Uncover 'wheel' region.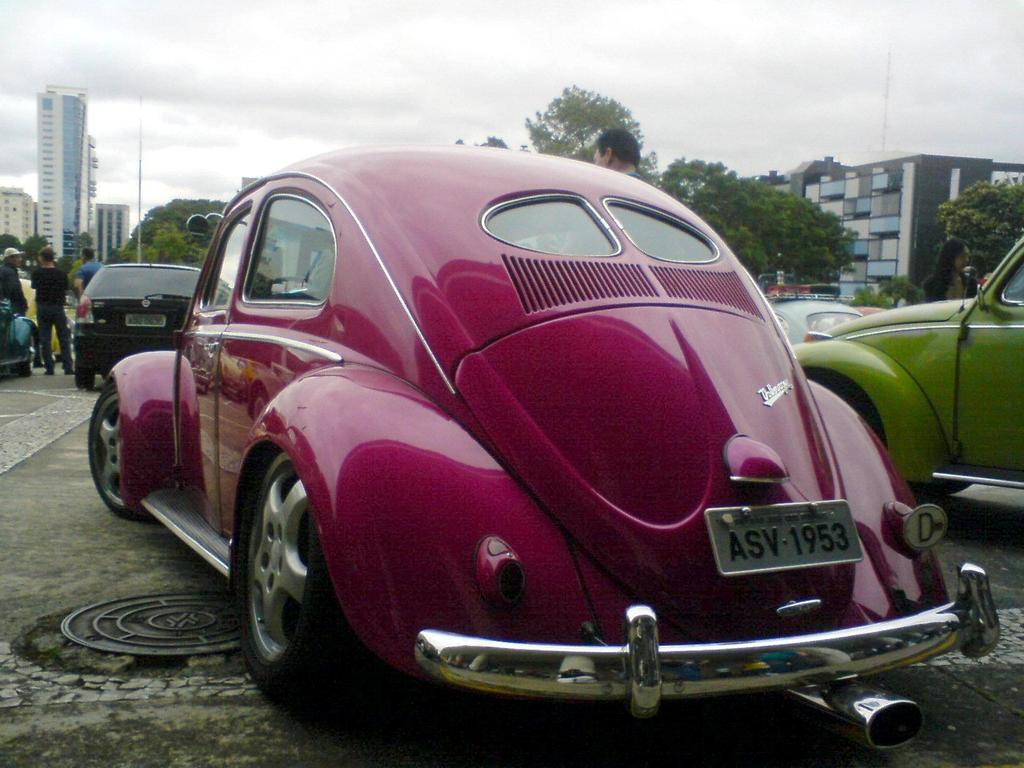
Uncovered: bbox=[807, 378, 894, 482].
